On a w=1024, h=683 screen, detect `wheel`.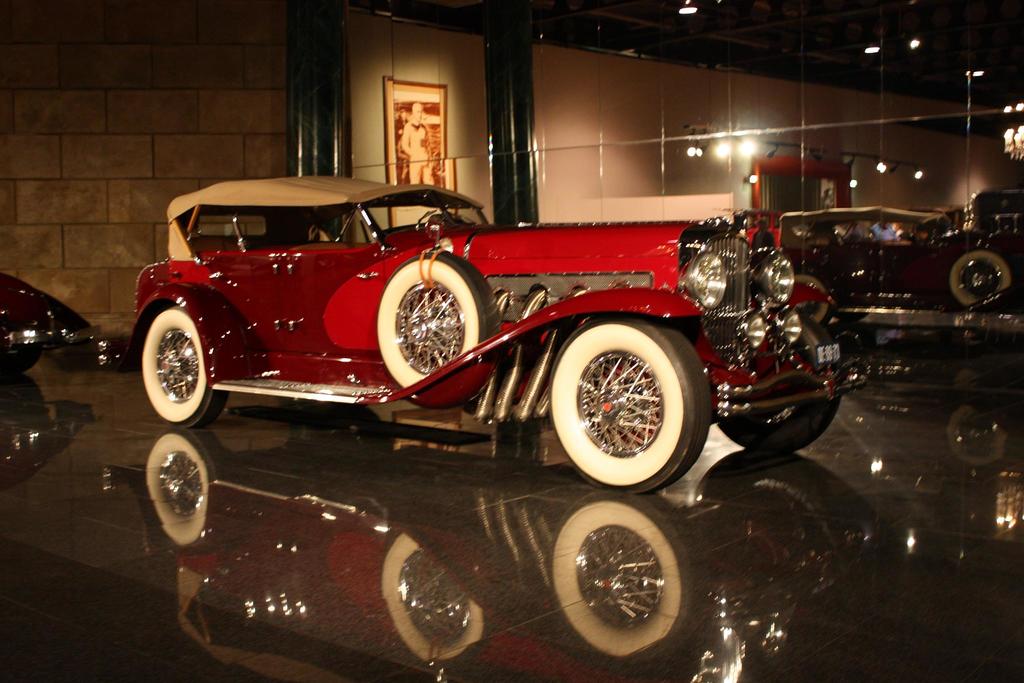
Rect(548, 322, 698, 479).
